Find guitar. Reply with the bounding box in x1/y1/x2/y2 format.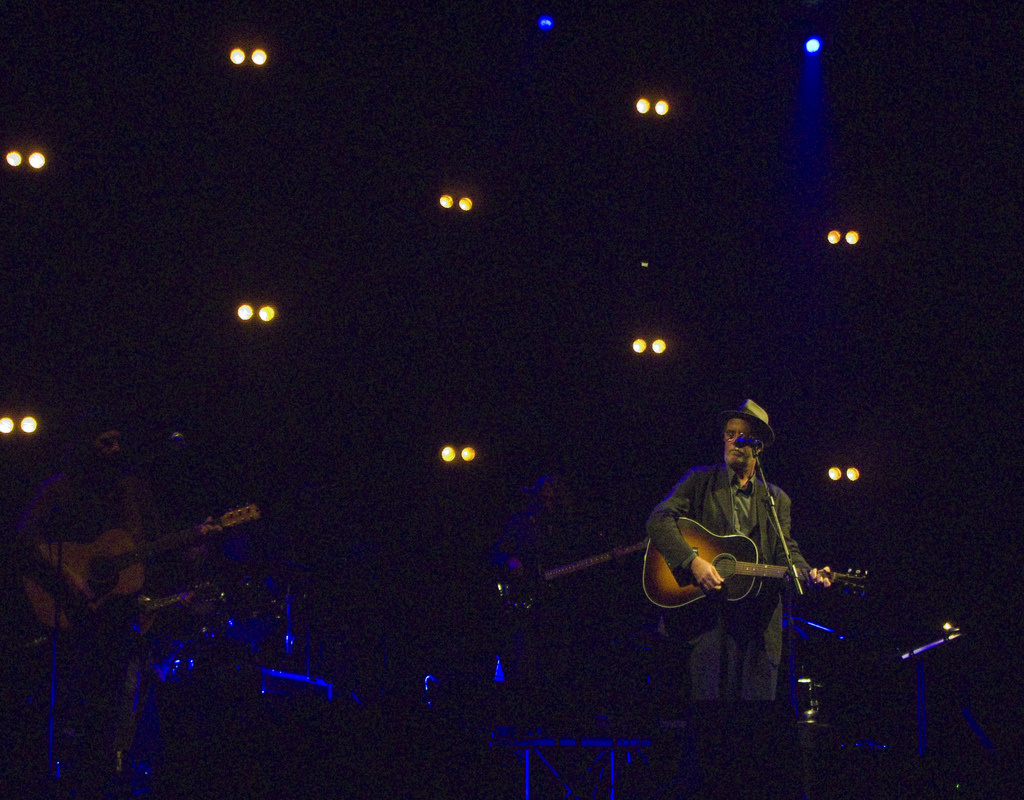
19/499/263/637.
